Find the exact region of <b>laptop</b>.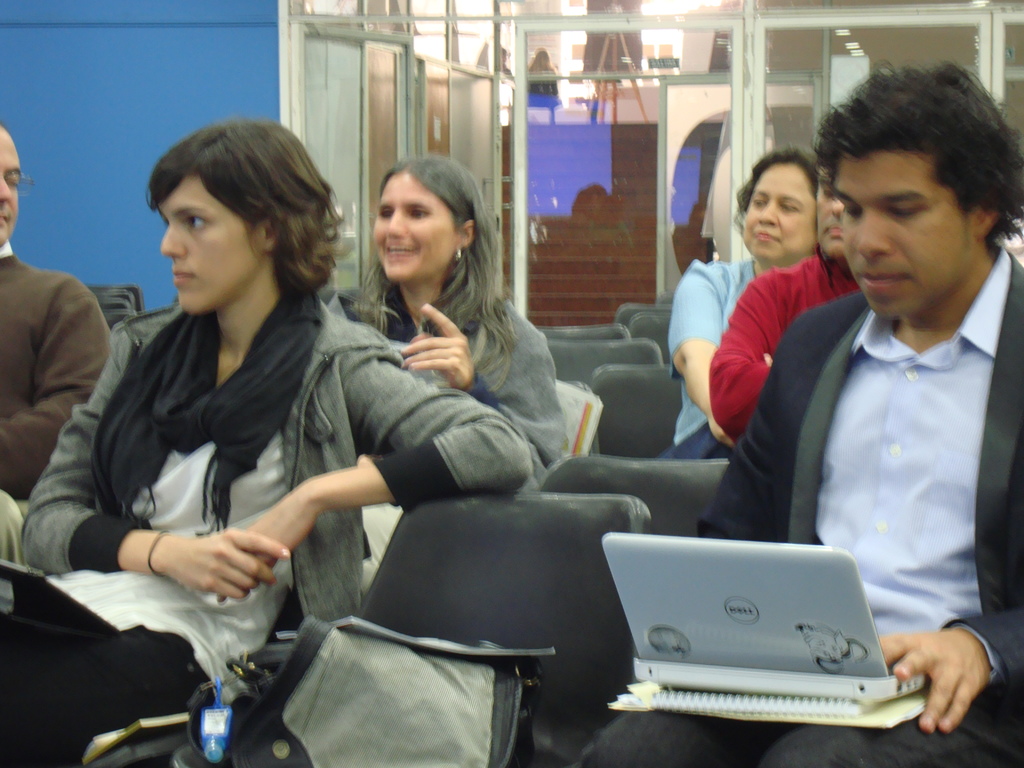
Exact region: {"x1": 606, "y1": 523, "x2": 908, "y2": 738}.
